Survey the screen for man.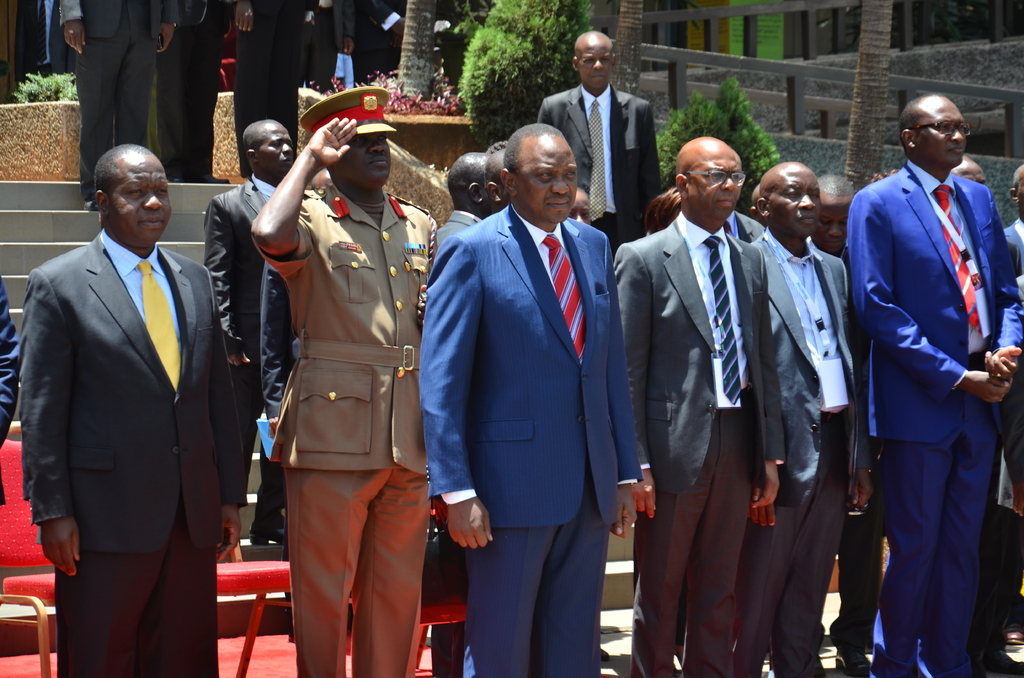
Survey found: detection(423, 115, 646, 677).
